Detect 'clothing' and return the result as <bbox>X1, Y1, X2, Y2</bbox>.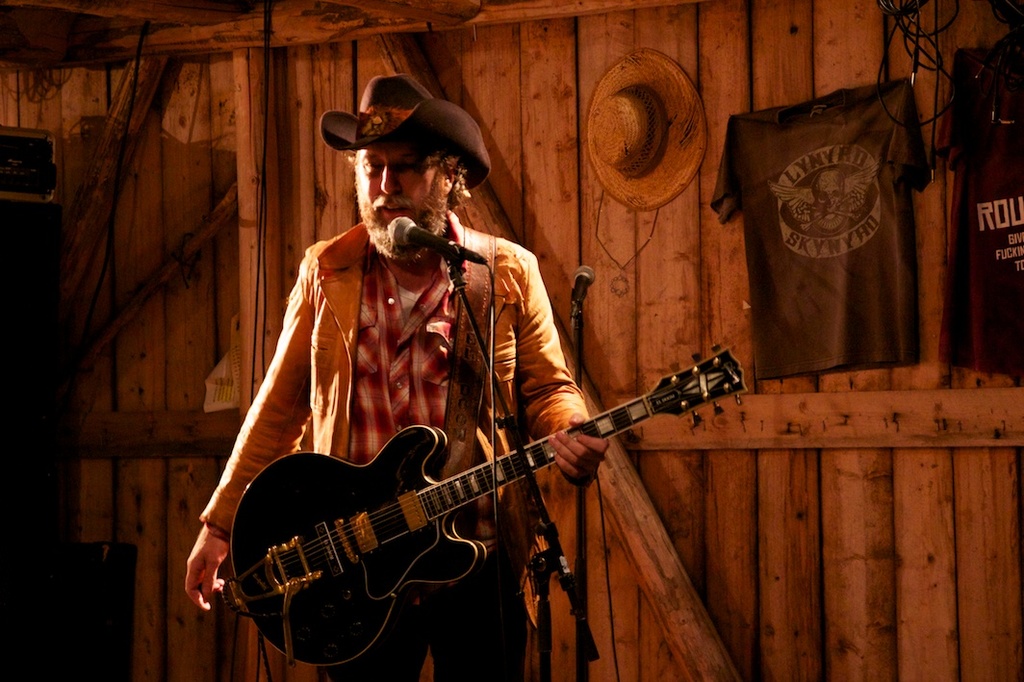
<bbox>194, 219, 602, 681</bbox>.
